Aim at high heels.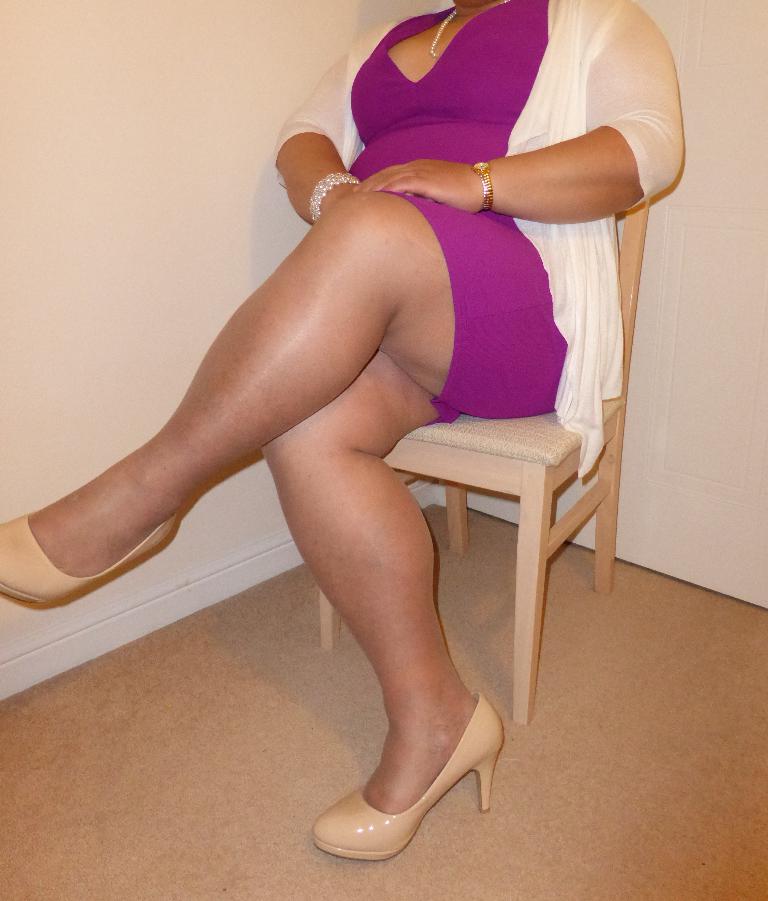
Aimed at (0, 515, 179, 607).
